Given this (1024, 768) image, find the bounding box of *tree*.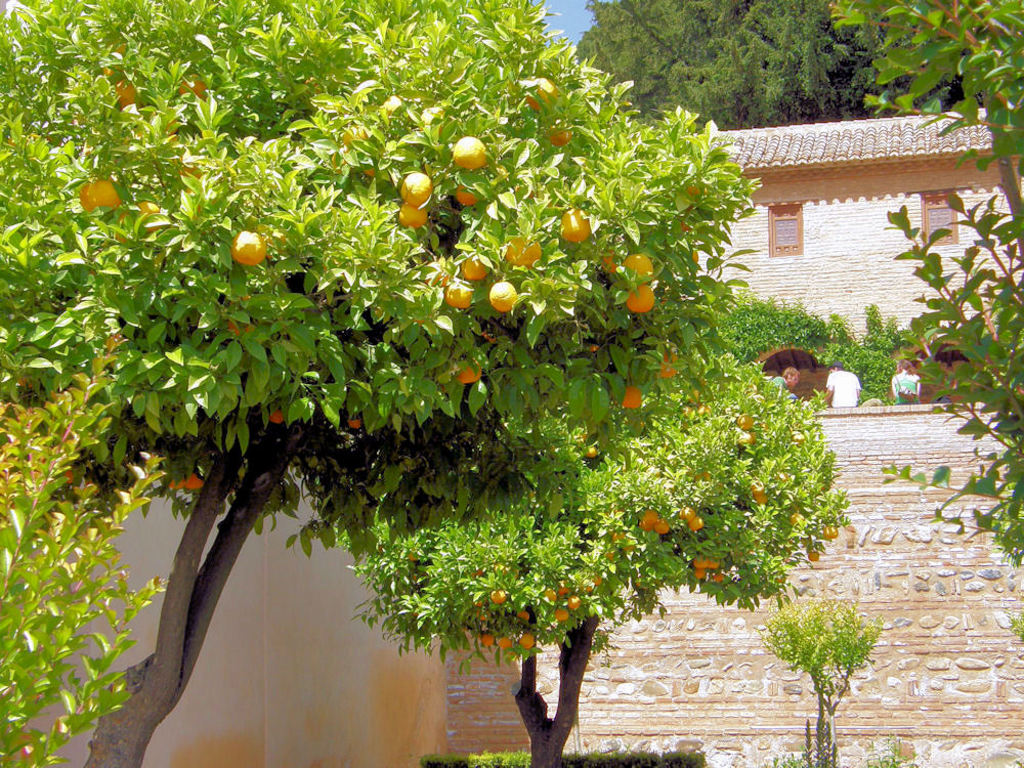
833 1 1023 648.
